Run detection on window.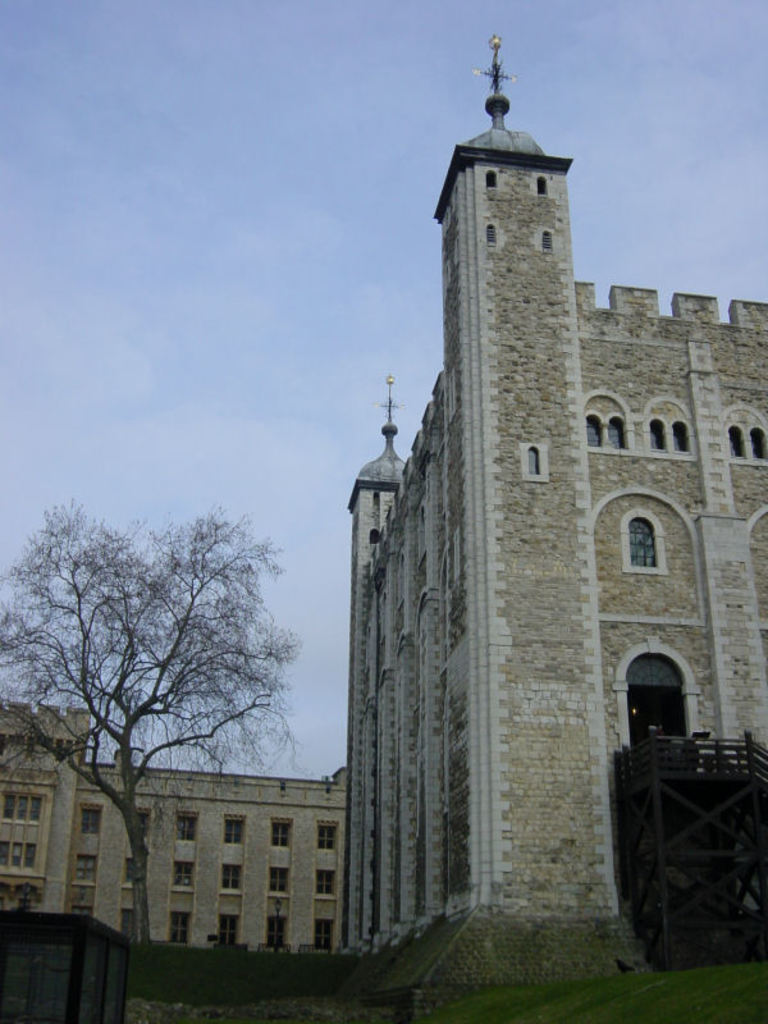
Result: <bbox>531, 438, 543, 477</bbox>.
